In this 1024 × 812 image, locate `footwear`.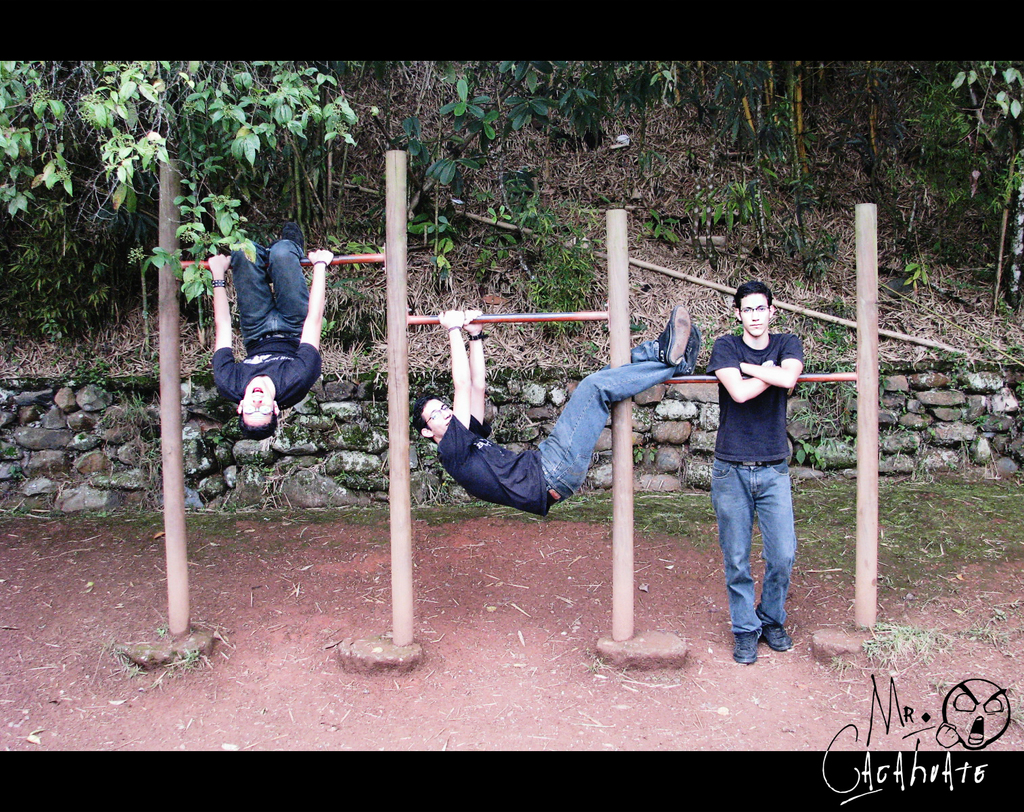
Bounding box: <box>761,624,791,652</box>.
